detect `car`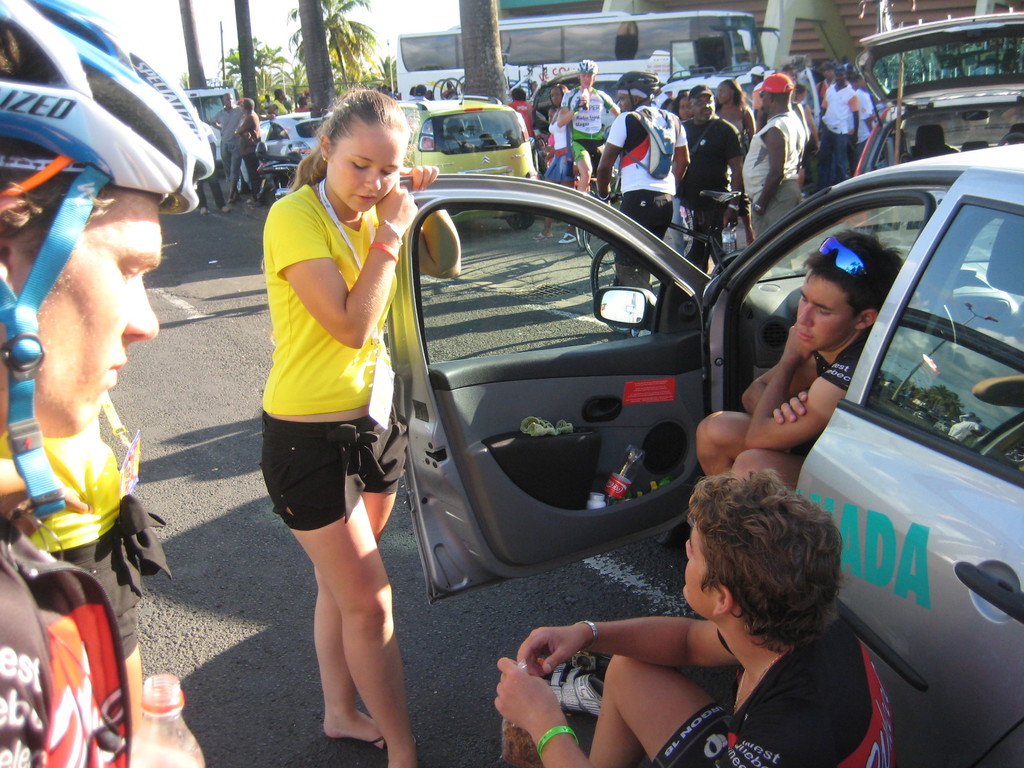
{"x1": 402, "y1": 93, "x2": 536, "y2": 230}
